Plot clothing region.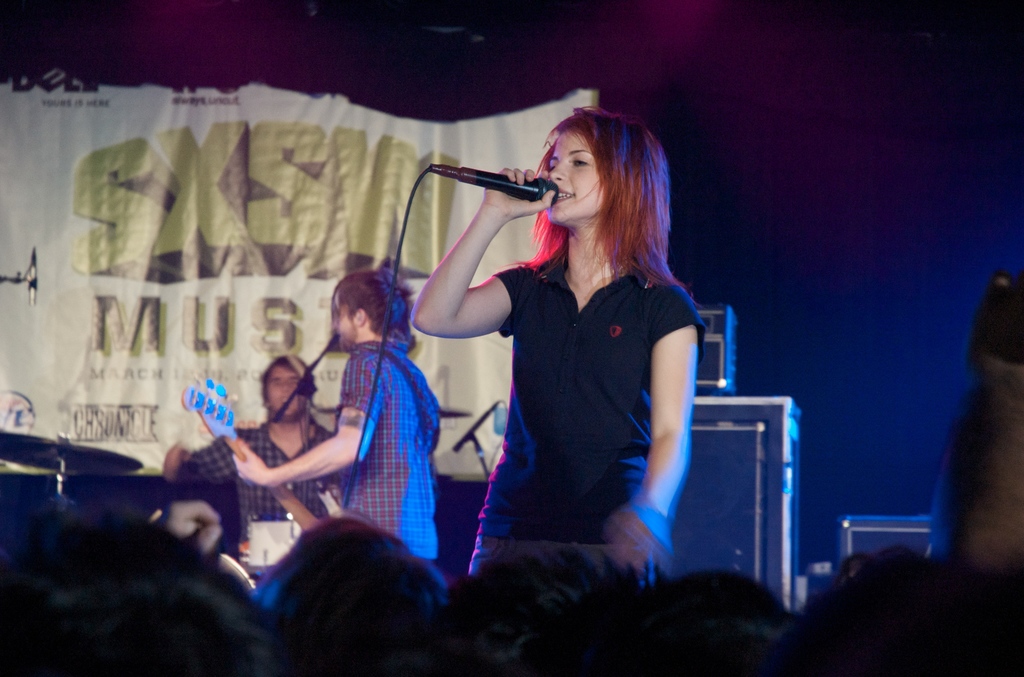
Plotted at region(182, 413, 340, 568).
